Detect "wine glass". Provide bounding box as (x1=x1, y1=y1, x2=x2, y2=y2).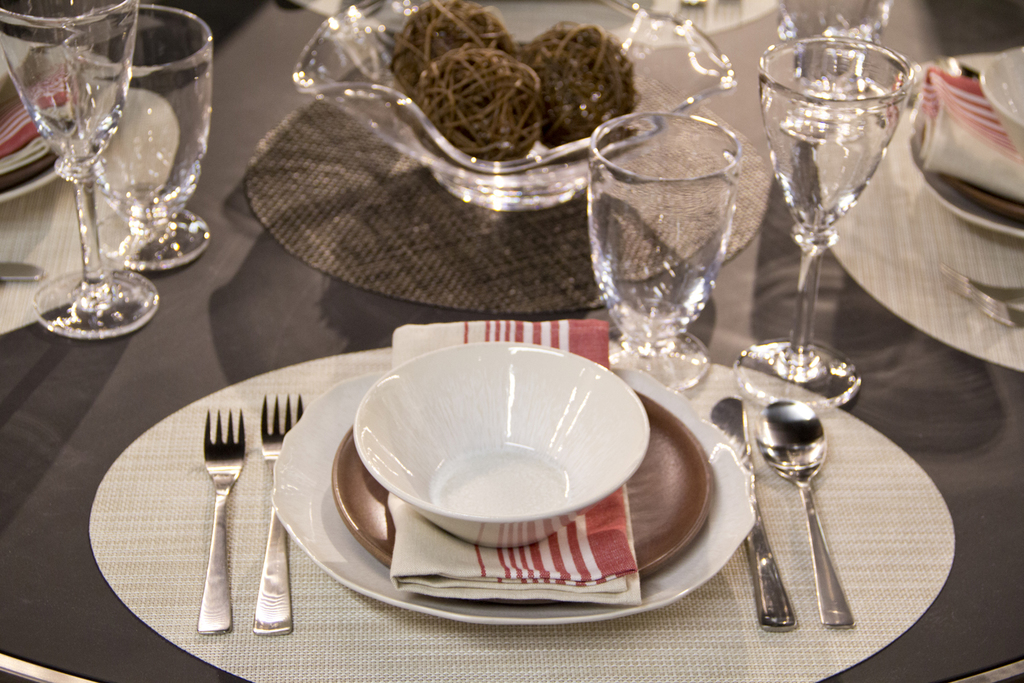
(x1=733, y1=36, x2=917, y2=403).
